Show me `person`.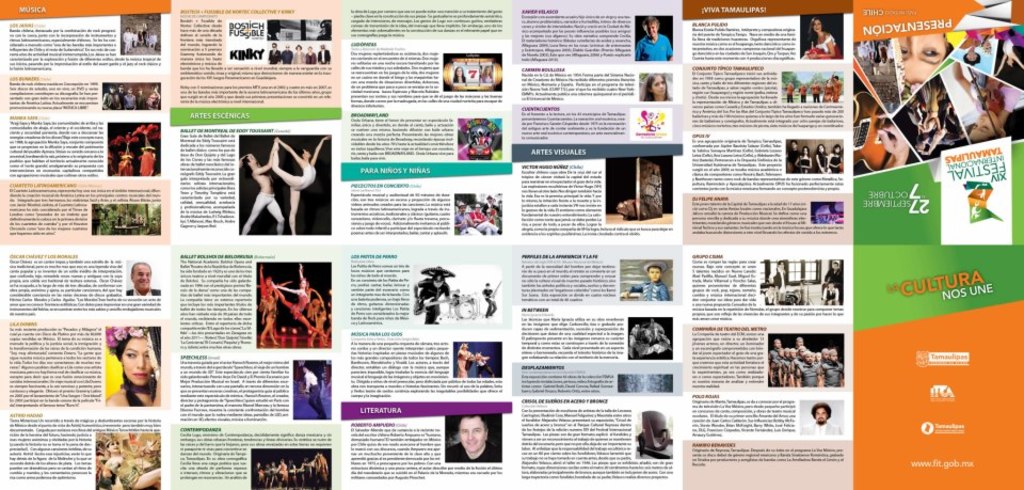
`person` is here: {"x1": 634, "y1": 16, "x2": 673, "y2": 61}.
